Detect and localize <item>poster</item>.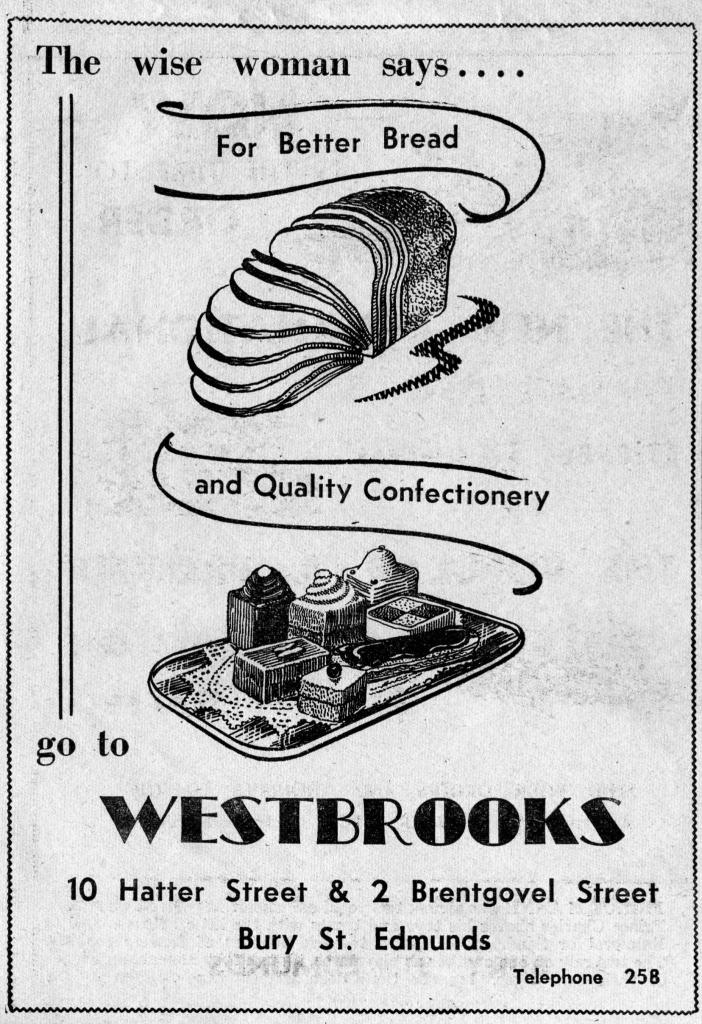
Localized at <box>0,0,701,1023</box>.
